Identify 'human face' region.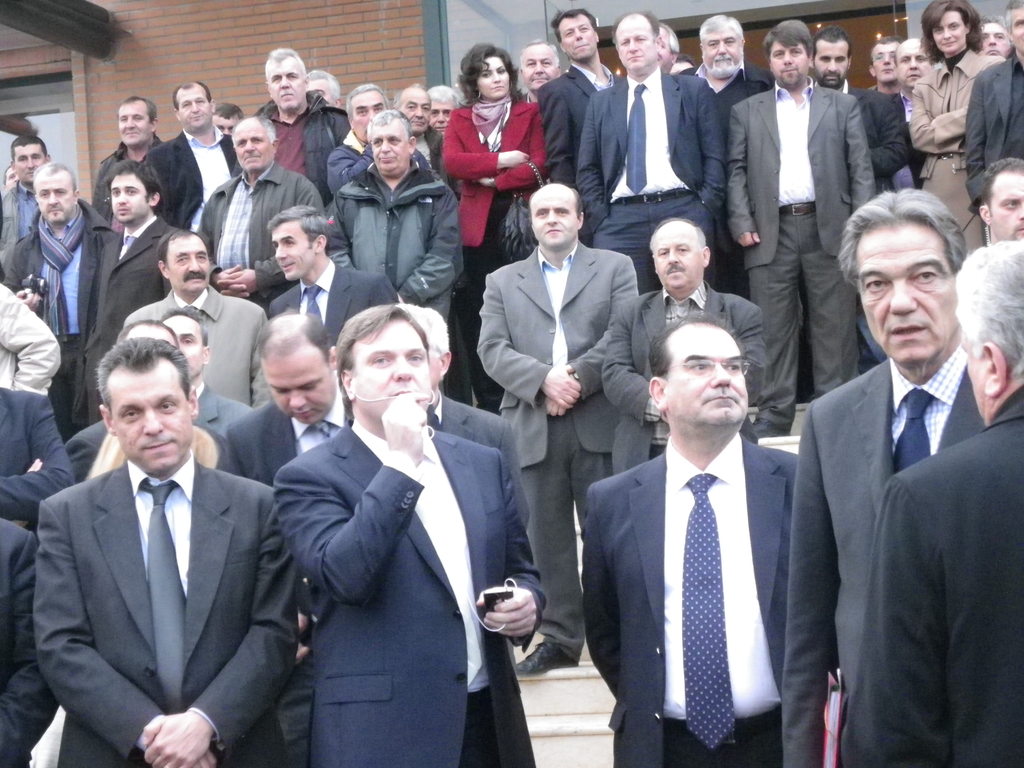
Region: crop(274, 221, 316, 282).
